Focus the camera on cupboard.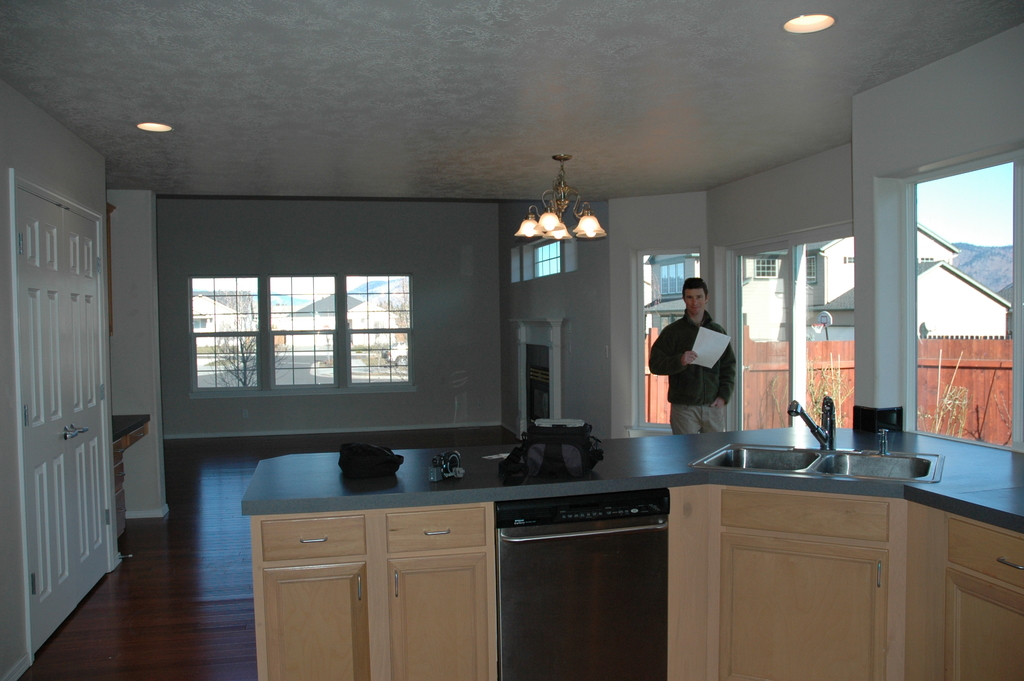
Focus region: 662,488,1023,680.
